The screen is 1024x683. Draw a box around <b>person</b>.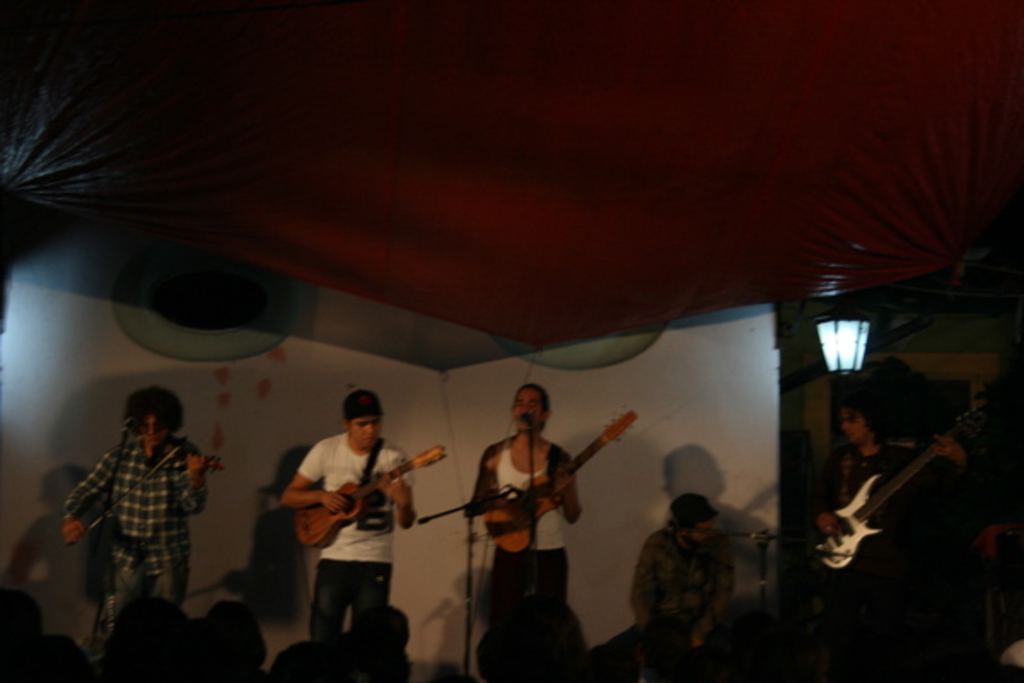
<region>70, 394, 213, 680</region>.
